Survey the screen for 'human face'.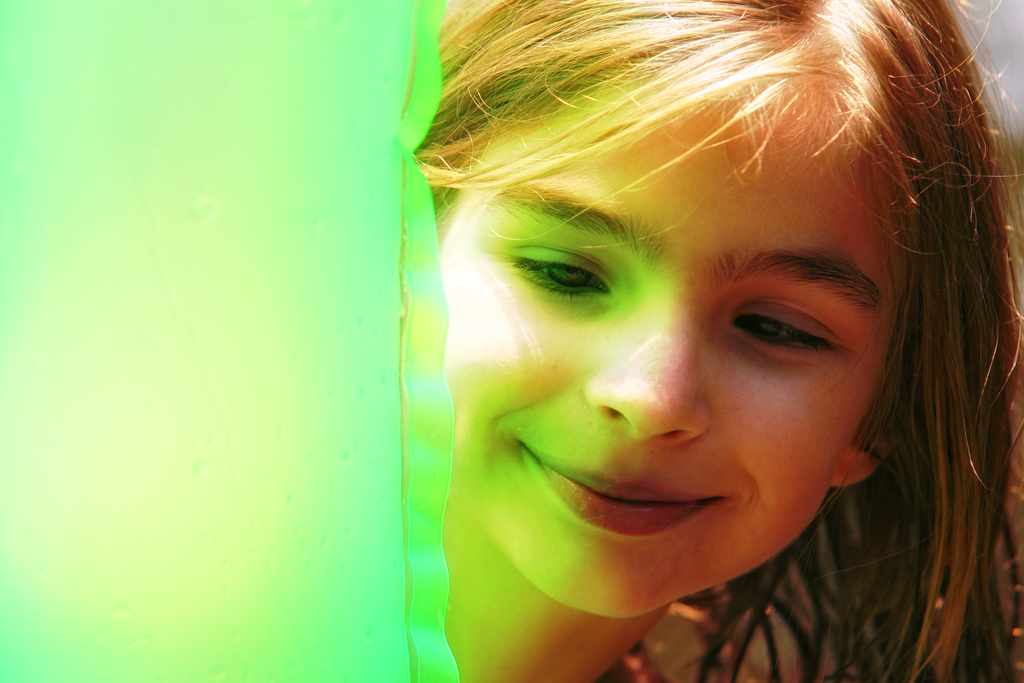
Survey found: bbox=[440, 83, 902, 620].
